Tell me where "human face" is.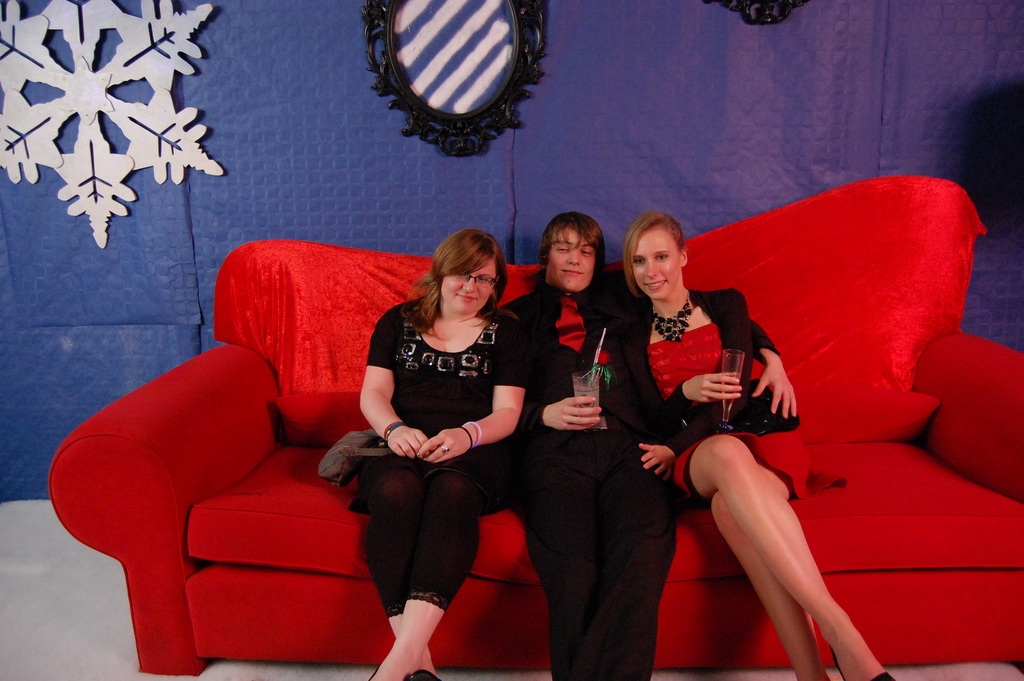
"human face" is at <region>630, 229, 682, 303</region>.
